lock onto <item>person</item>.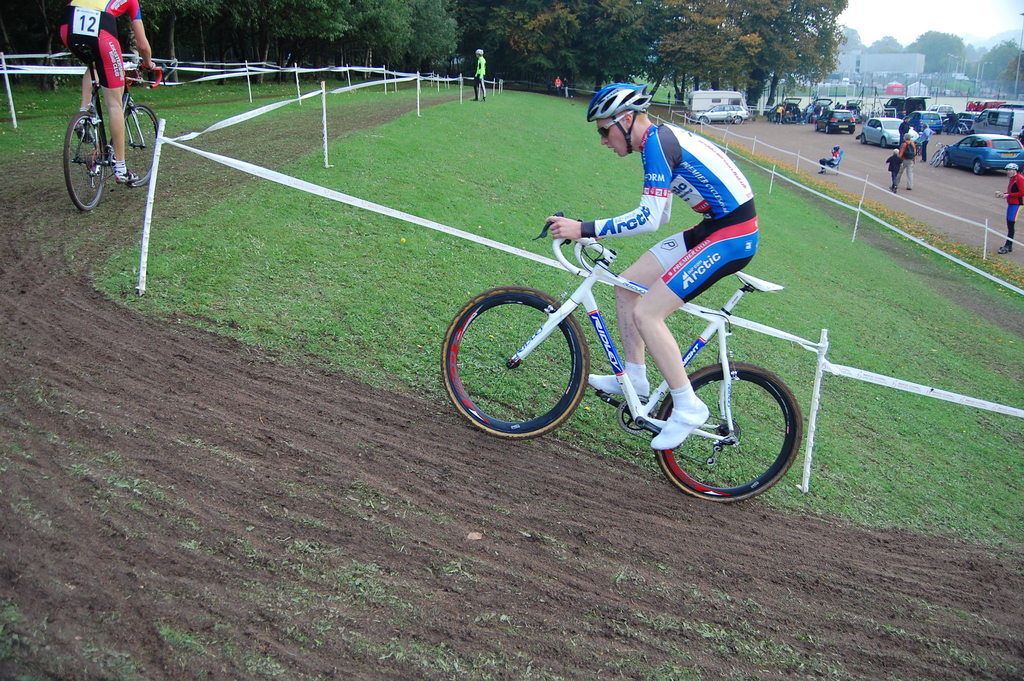
Locked: <region>501, 111, 767, 480</region>.
